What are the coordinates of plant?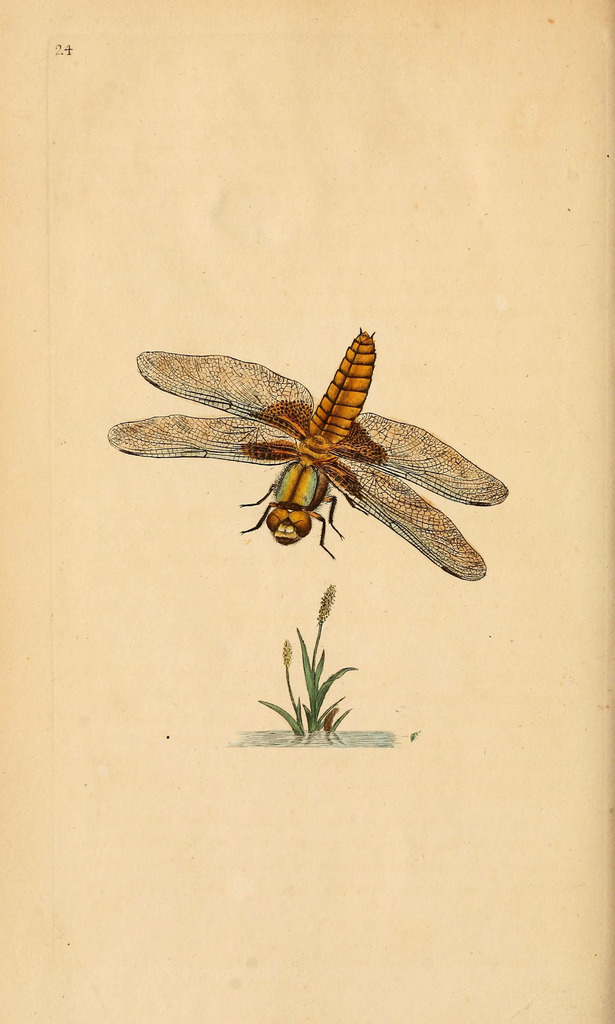
select_region(254, 584, 356, 737).
